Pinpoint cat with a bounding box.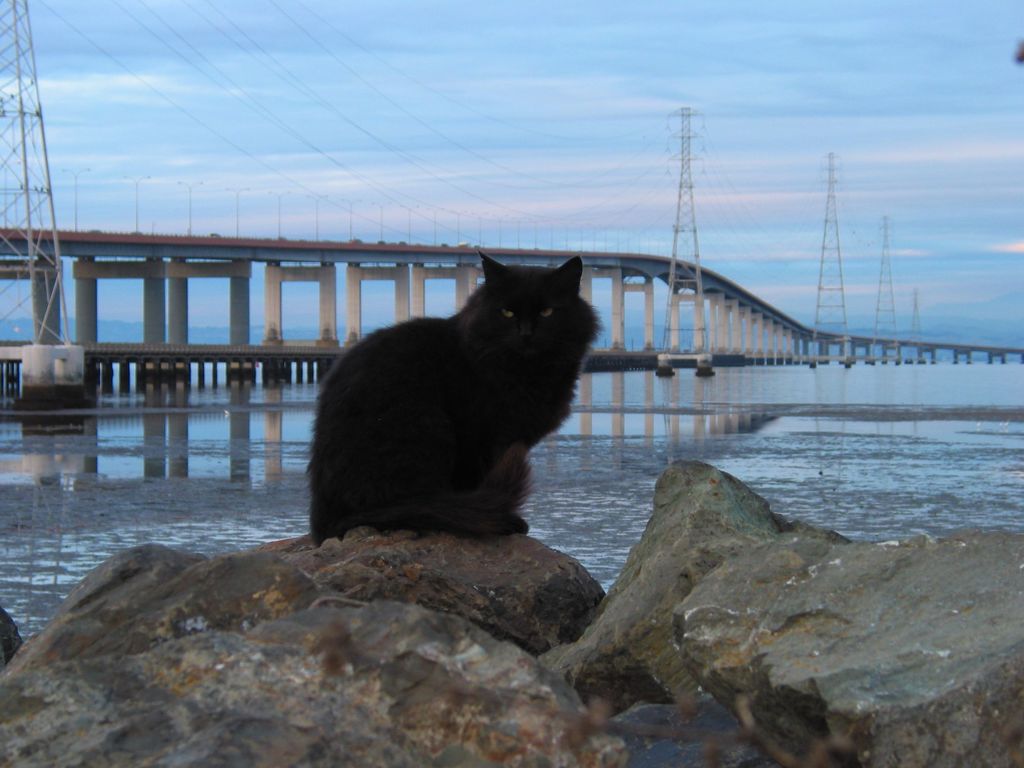
x1=308, y1=250, x2=599, y2=547.
